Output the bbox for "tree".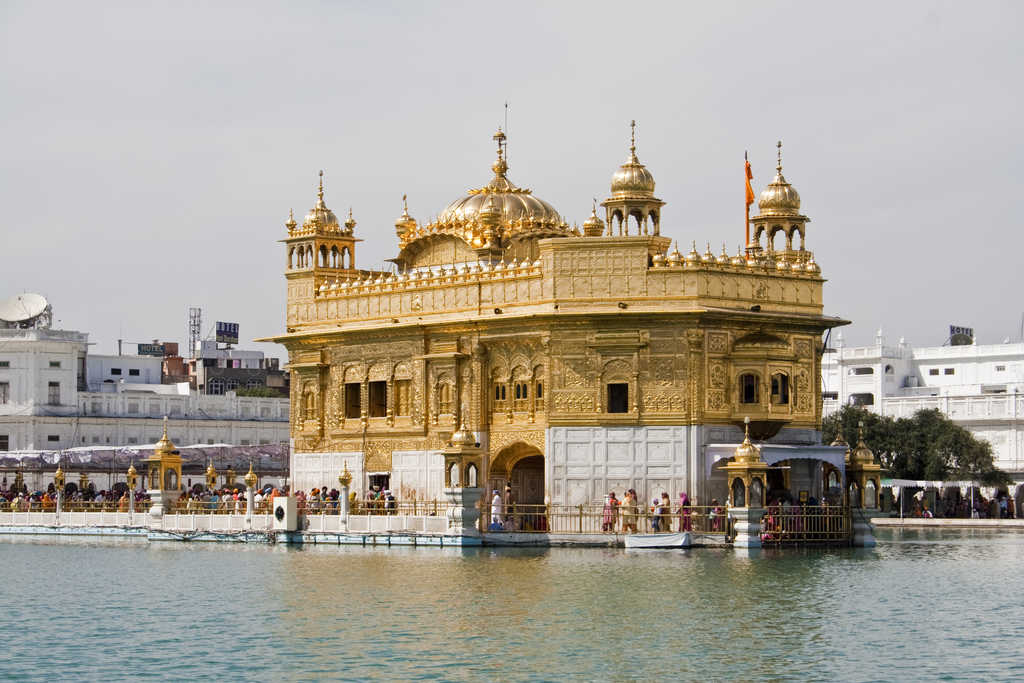
(820,404,931,475).
